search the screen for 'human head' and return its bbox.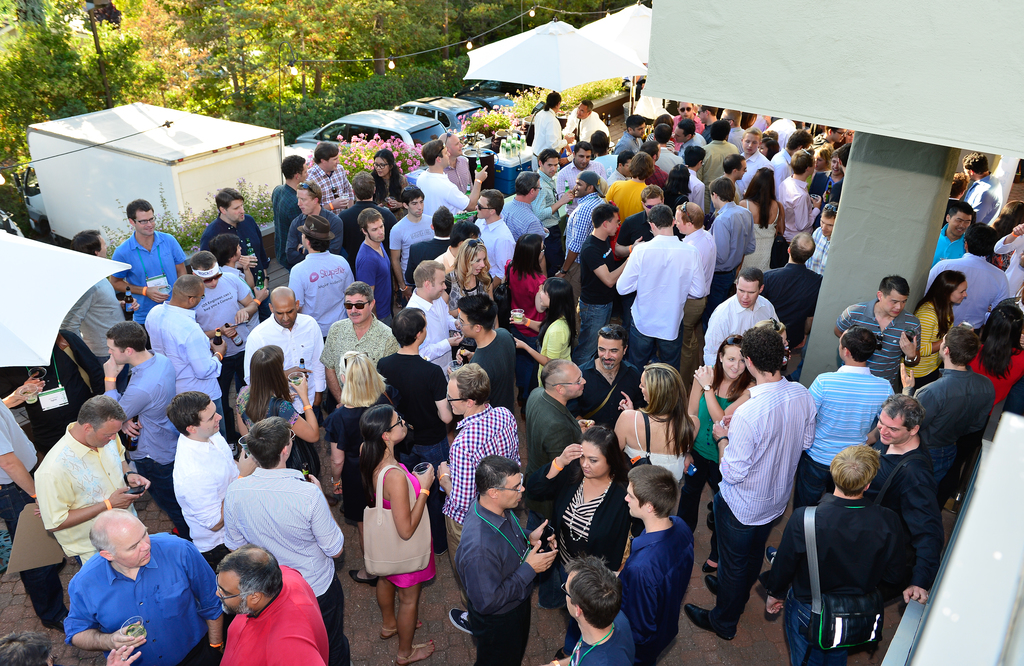
Found: rect(358, 209, 386, 241).
